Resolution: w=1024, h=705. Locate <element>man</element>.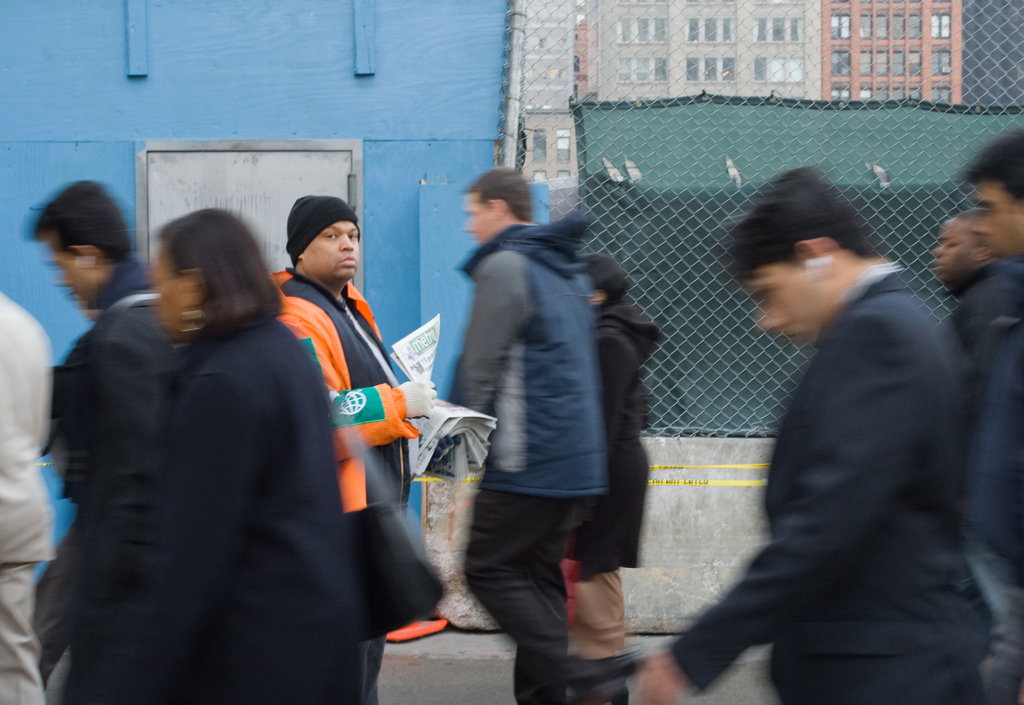
<box>961,134,1023,704</box>.
